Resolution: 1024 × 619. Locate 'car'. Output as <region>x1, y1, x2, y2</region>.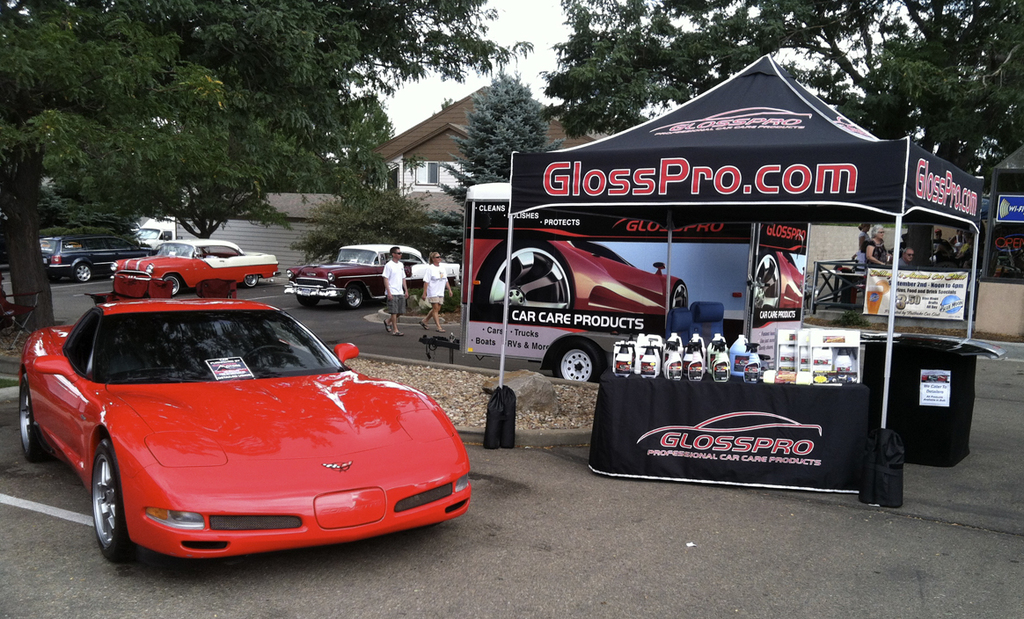
<region>290, 244, 424, 307</region>.
